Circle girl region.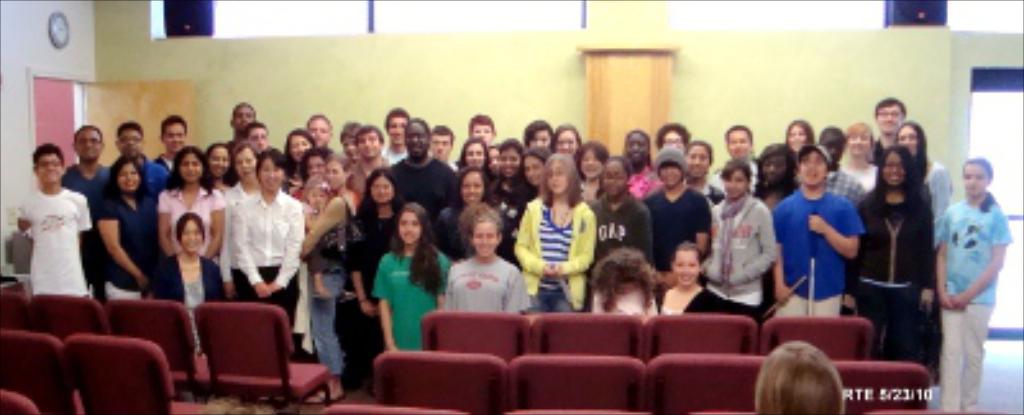
Region: [202, 136, 230, 197].
